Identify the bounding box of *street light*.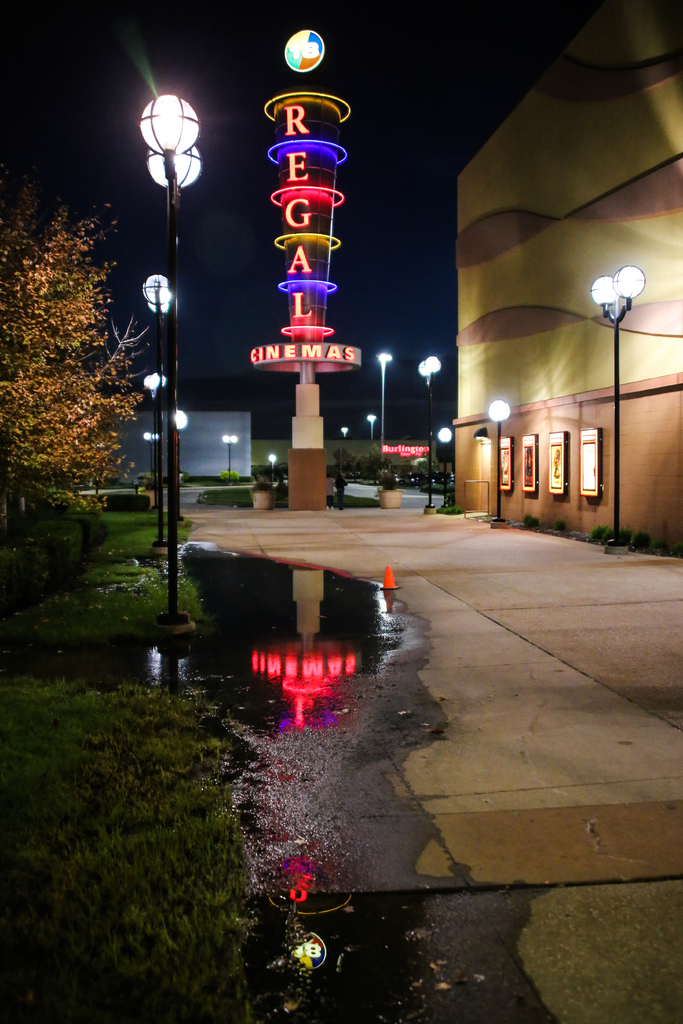
bbox=[171, 408, 190, 526].
